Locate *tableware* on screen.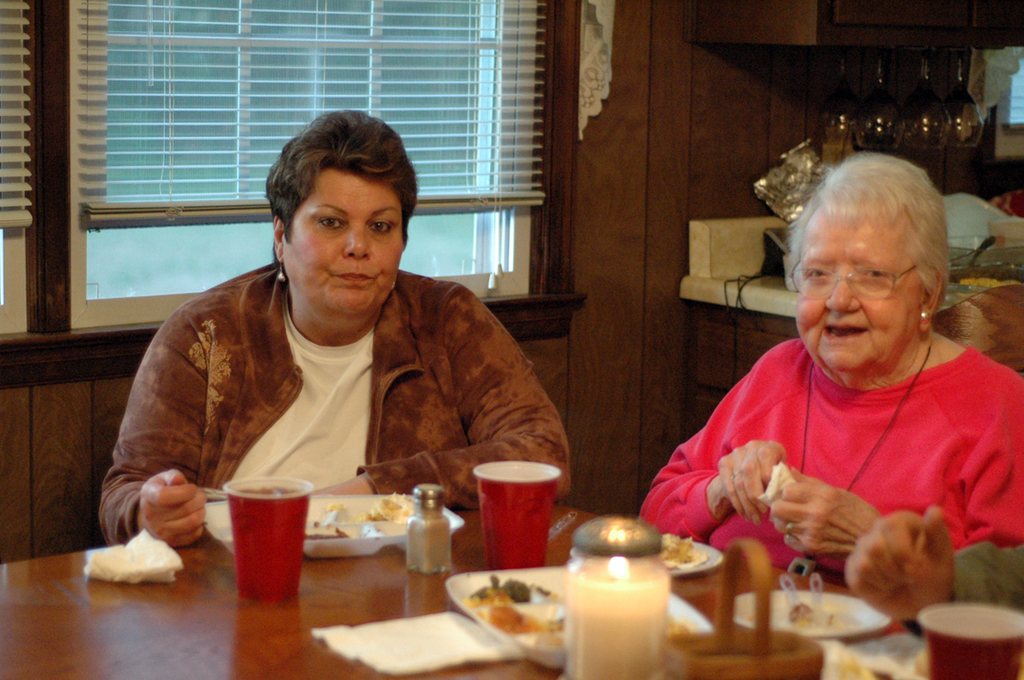
On screen at <bbox>405, 483, 449, 574</bbox>.
